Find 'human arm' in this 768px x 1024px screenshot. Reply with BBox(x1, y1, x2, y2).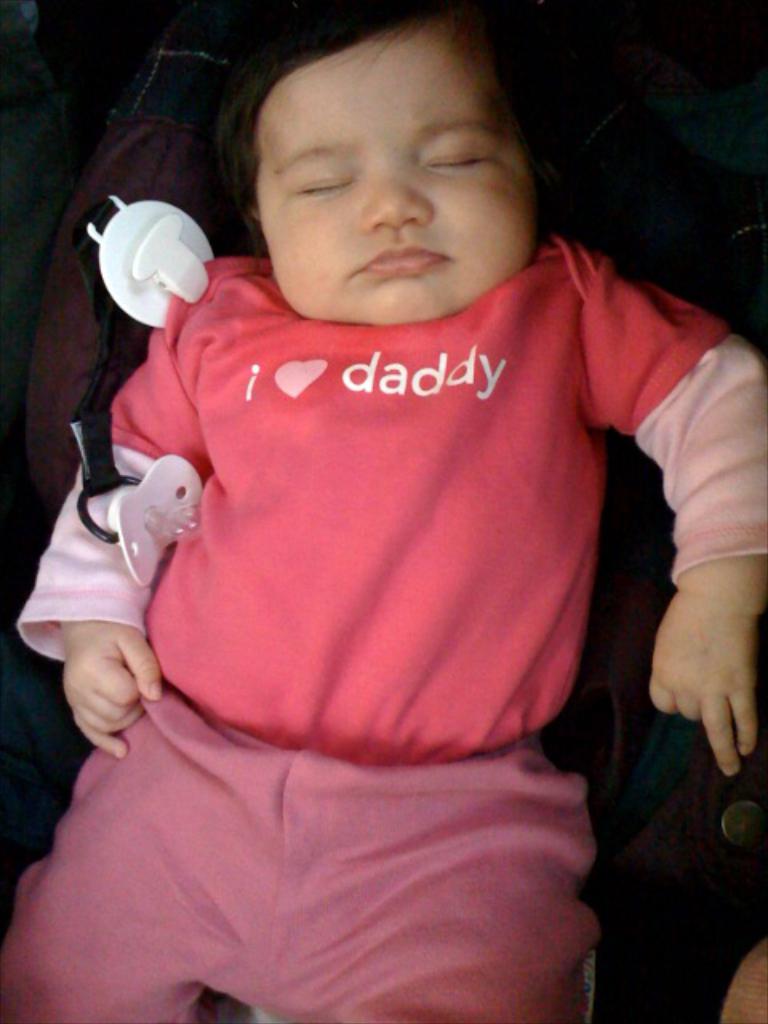
BBox(578, 227, 749, 883).
